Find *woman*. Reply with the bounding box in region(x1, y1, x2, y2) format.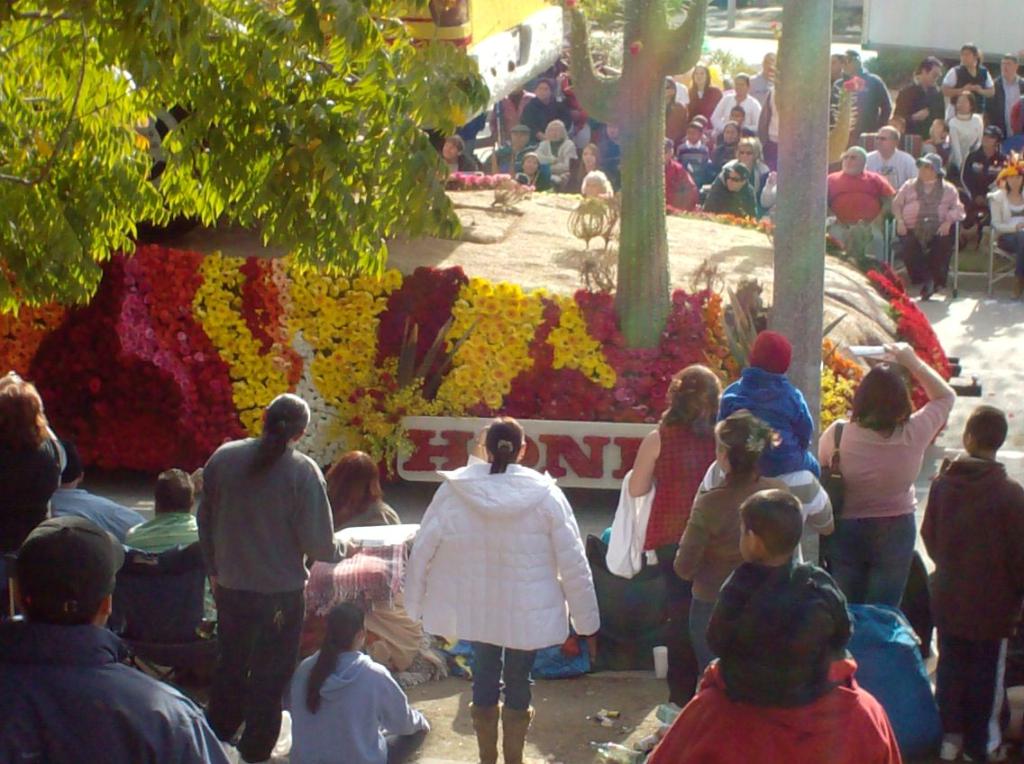
region(397, 430, 597, 730).
